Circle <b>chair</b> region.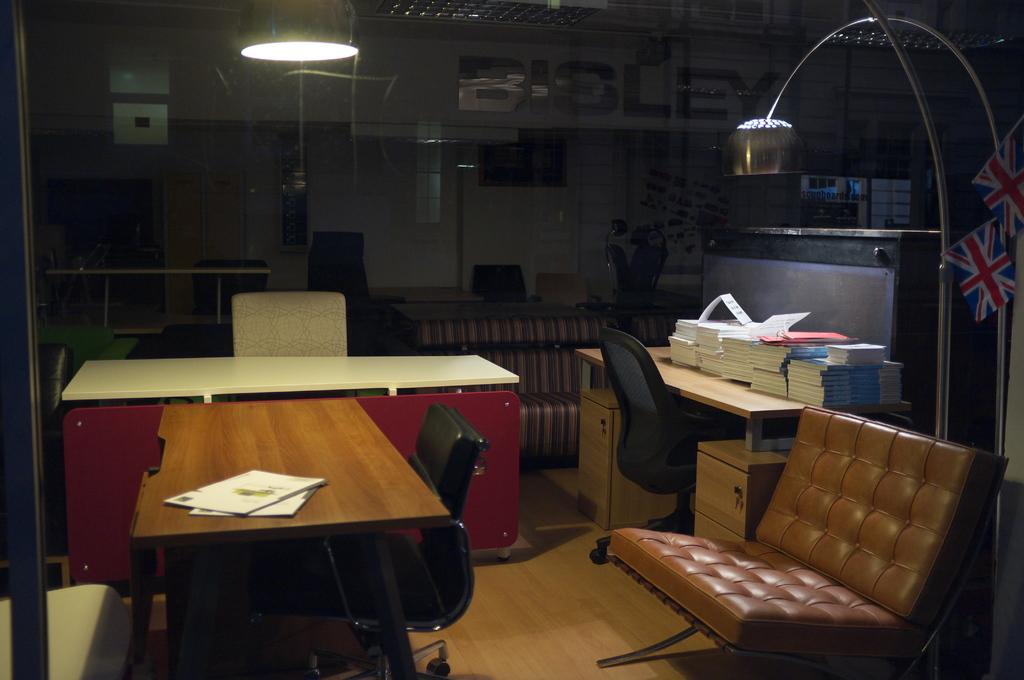
Region: bbox(308, 229, 378, 358).
